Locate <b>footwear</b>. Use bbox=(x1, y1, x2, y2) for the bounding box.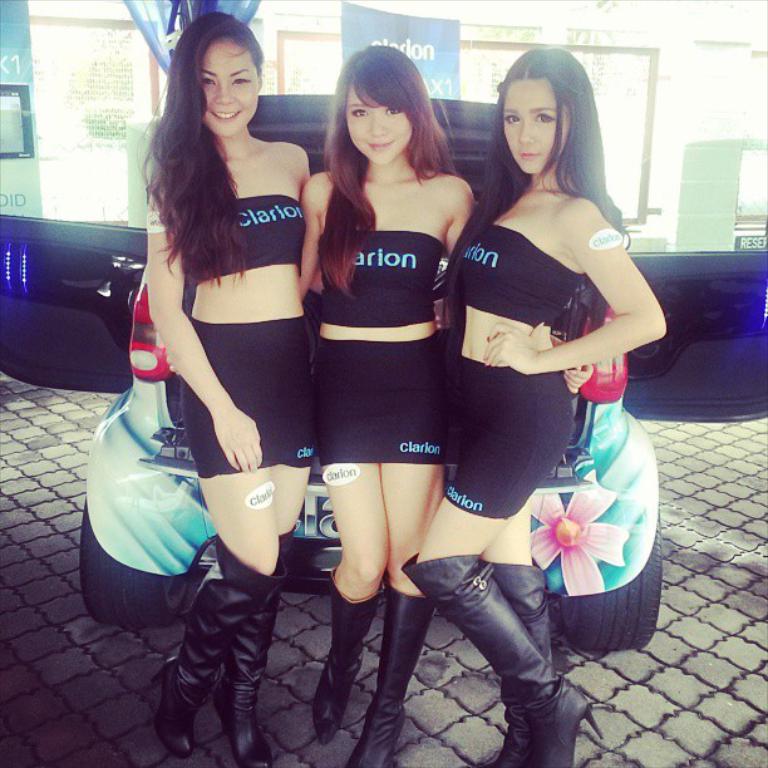
bbox=(479, 551, 558, 767).
